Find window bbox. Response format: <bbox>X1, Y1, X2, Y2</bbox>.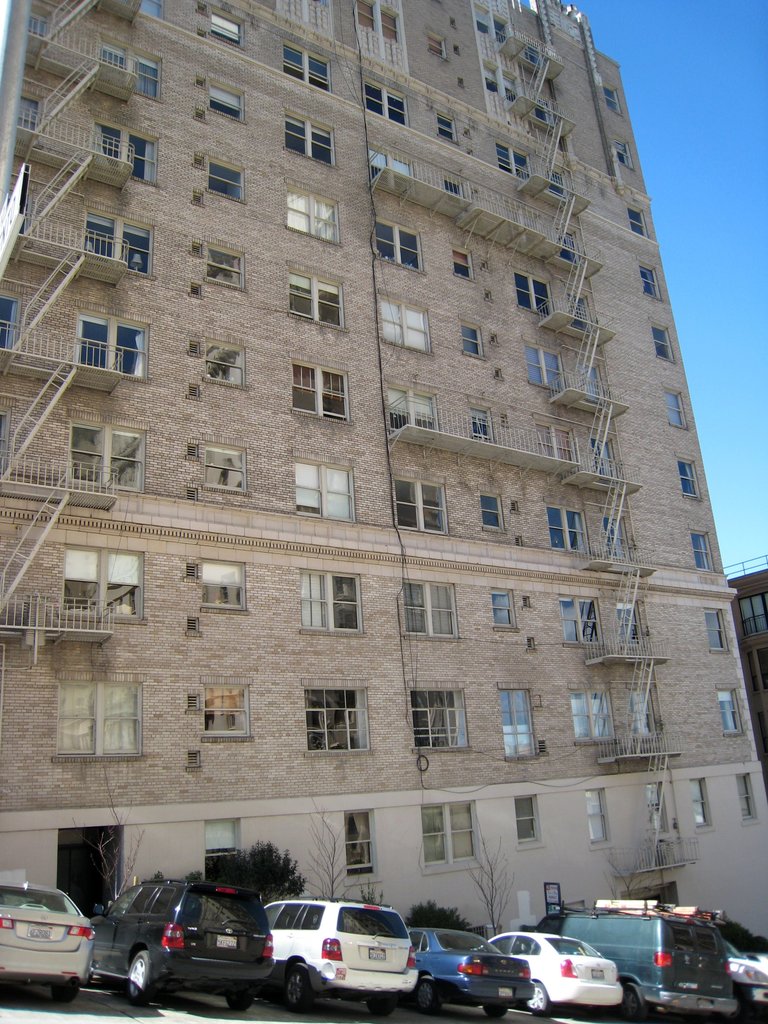
<bbox>286, 364, 360, 423</bbox>.
